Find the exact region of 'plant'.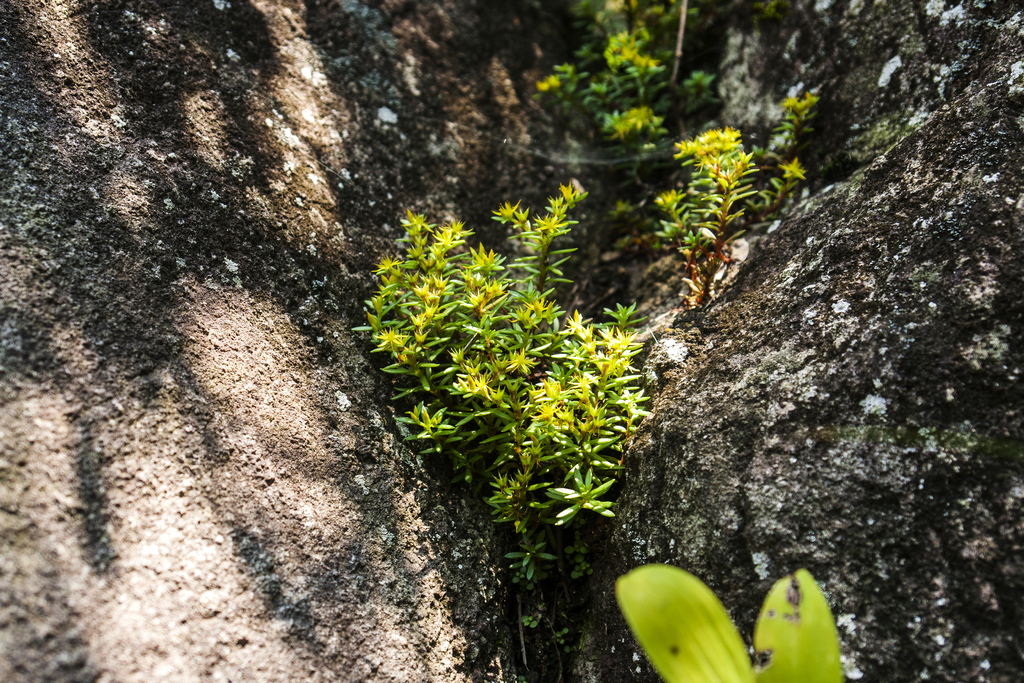
Exact region: {"x1": 612, "y1": 565, "x2": 848, "y2": 682}.
